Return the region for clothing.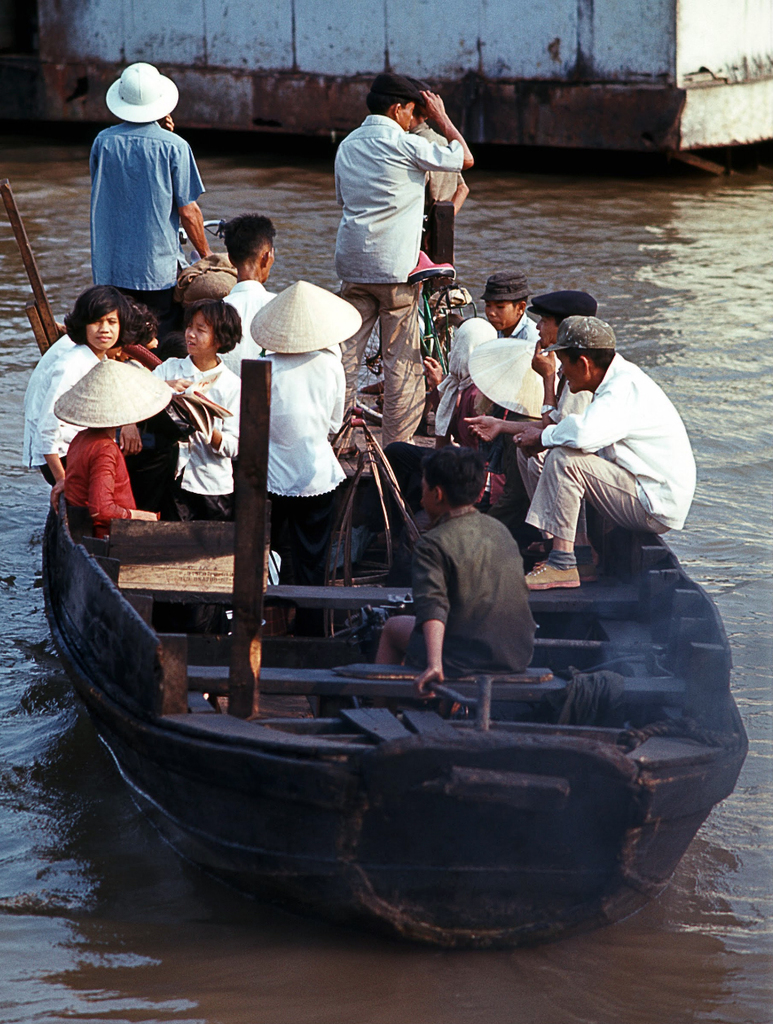
detection(216, 277, 277, 378).
